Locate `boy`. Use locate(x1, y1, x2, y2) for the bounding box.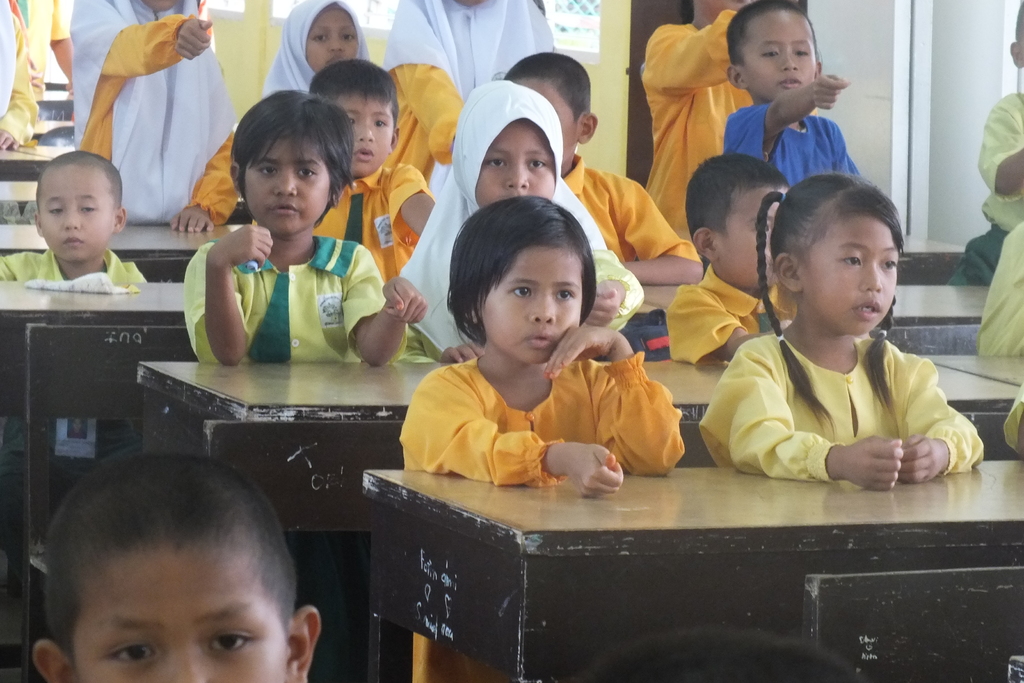
locate(35, 443, 320, 682).
